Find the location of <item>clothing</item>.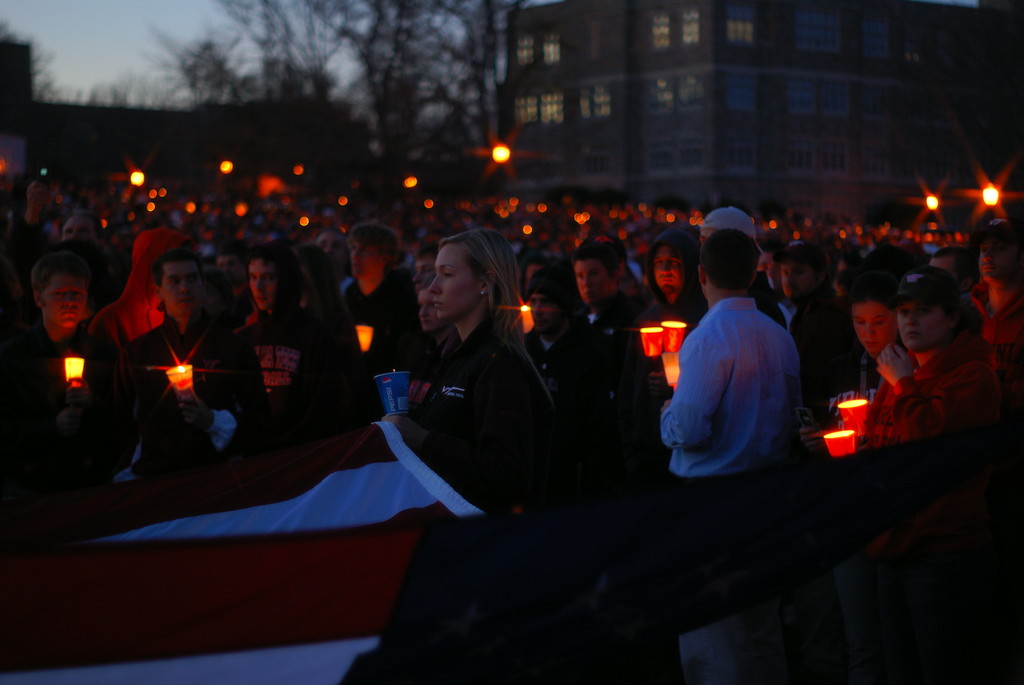
Location: [662, 294, 801, 684].
